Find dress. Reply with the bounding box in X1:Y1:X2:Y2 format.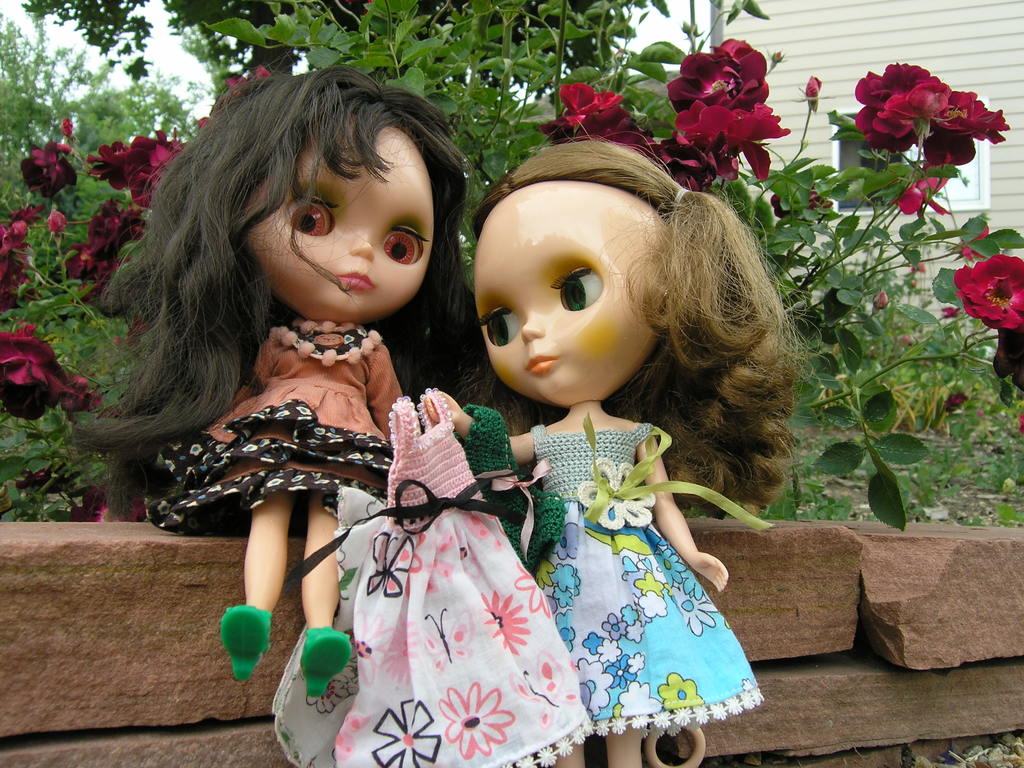
333:383:583:767.
